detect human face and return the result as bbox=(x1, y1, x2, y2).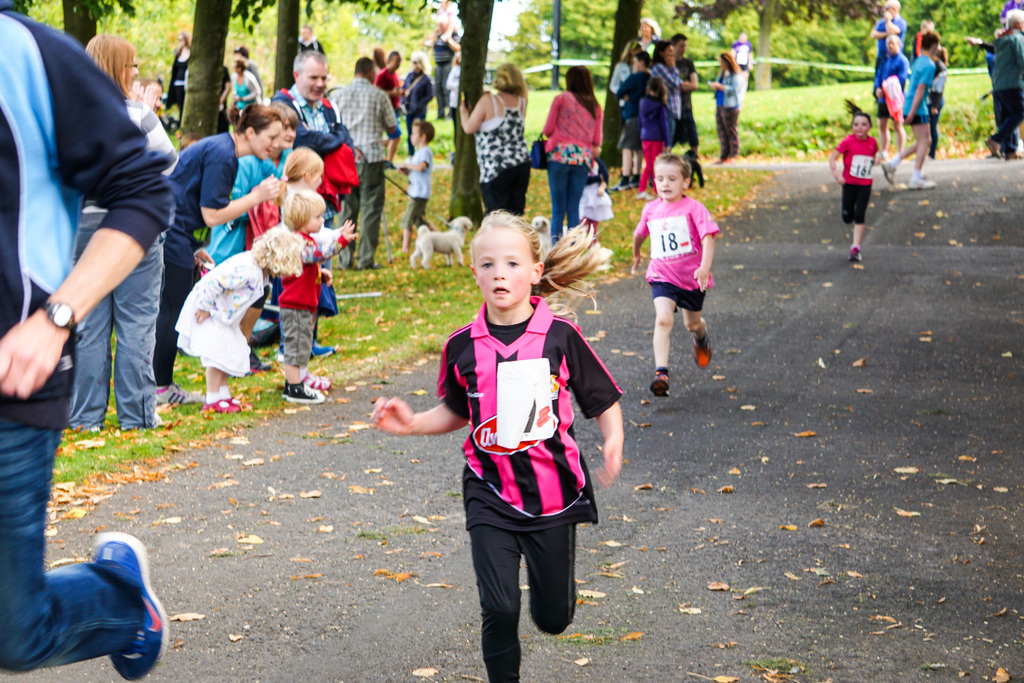
bbox=(278, 119, 297, 149).
